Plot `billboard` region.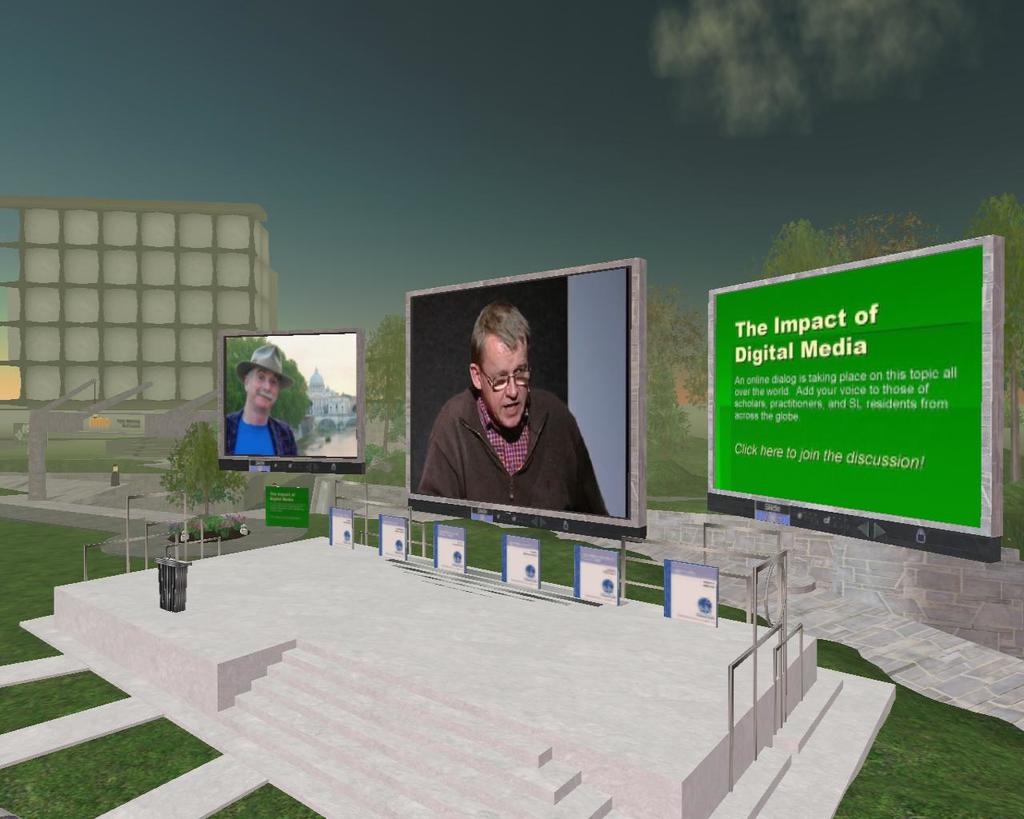
Plotted at rect(401, 265, 639, 533).
